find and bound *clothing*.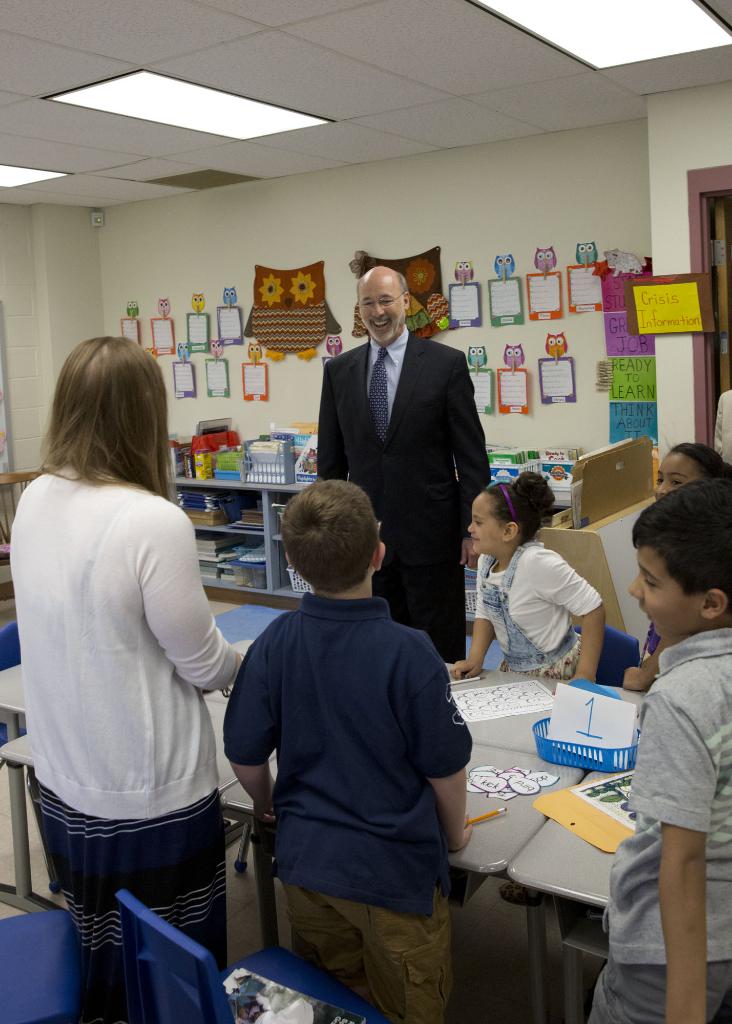
Bound: {"x1": 14, "y1": 429, "x2": 244, "y2": 968}.
